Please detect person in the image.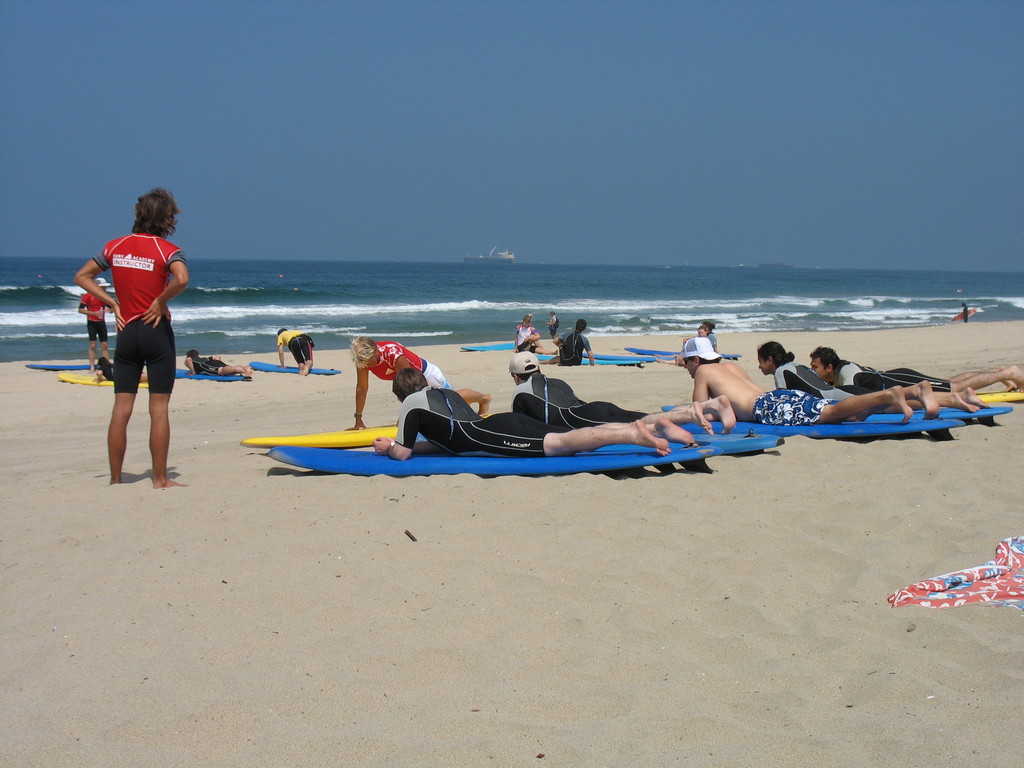
76, 273, 111, 366.
